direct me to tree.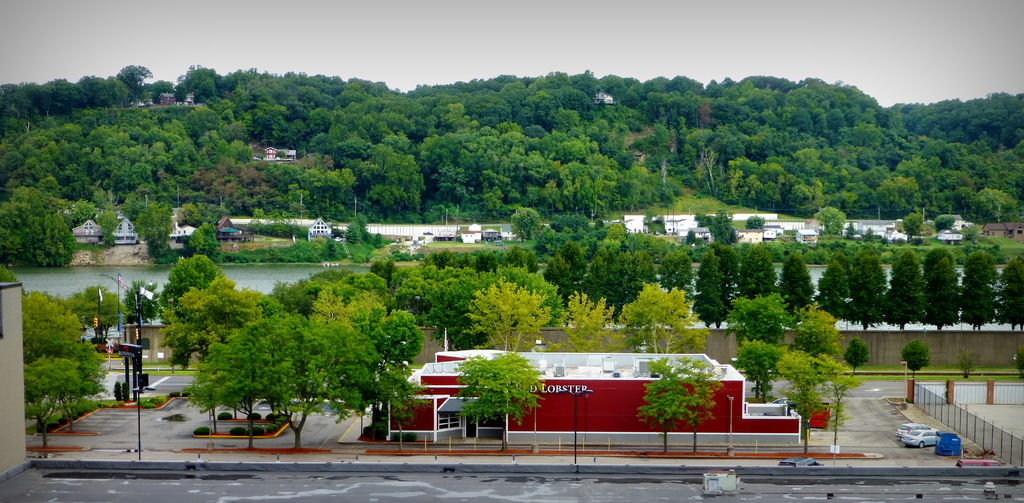
Direction: (474, 125, 522, 206).
